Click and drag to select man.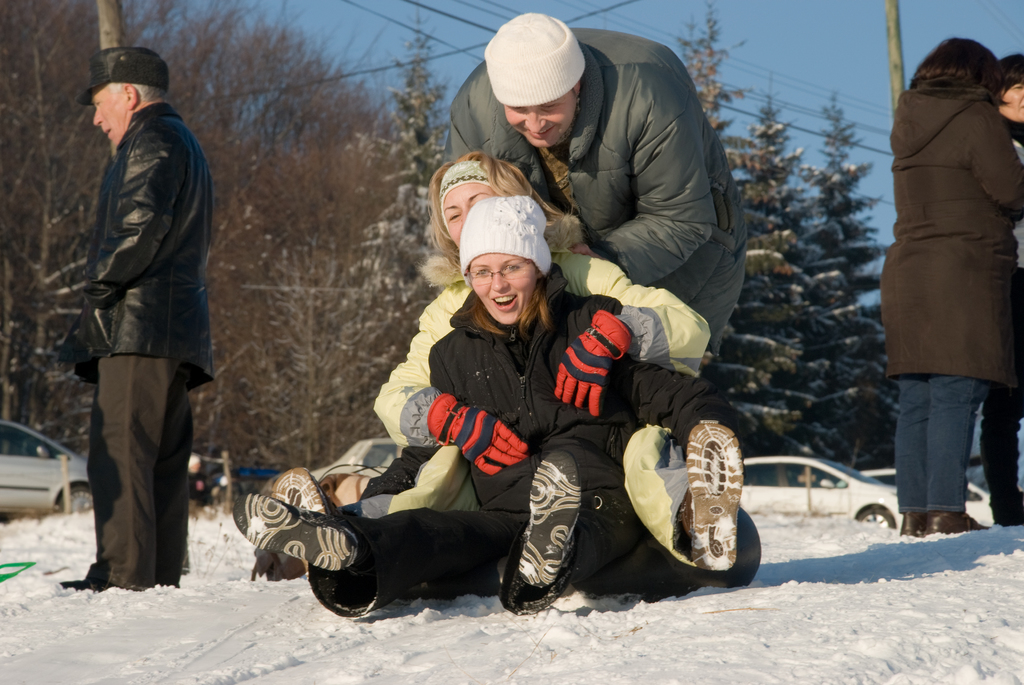
Selection: <bbox>985, 53, 1023, 523</bbox>.
